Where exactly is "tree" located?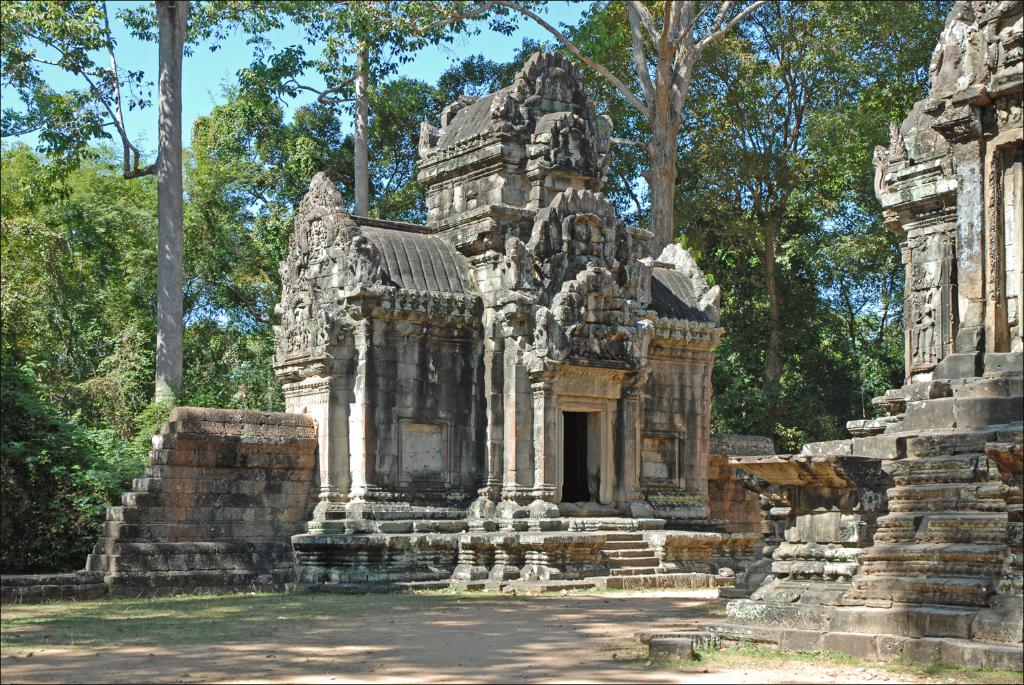
Its bounding box is BBox(502, 0, 773, 253).
